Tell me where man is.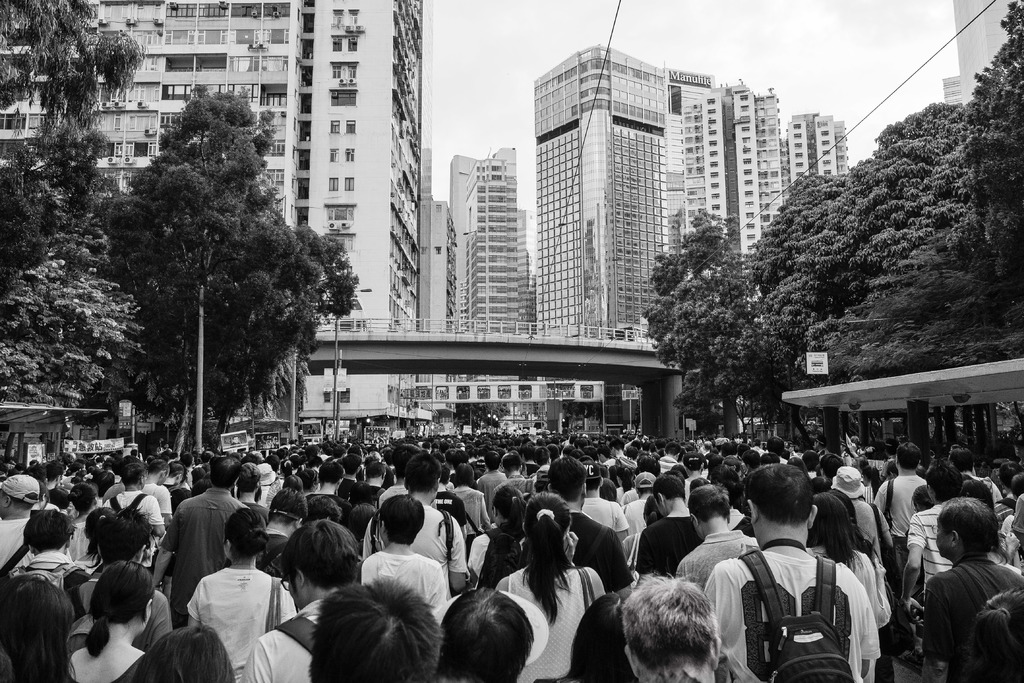
man is at detection(812, 435, 830, 459).
